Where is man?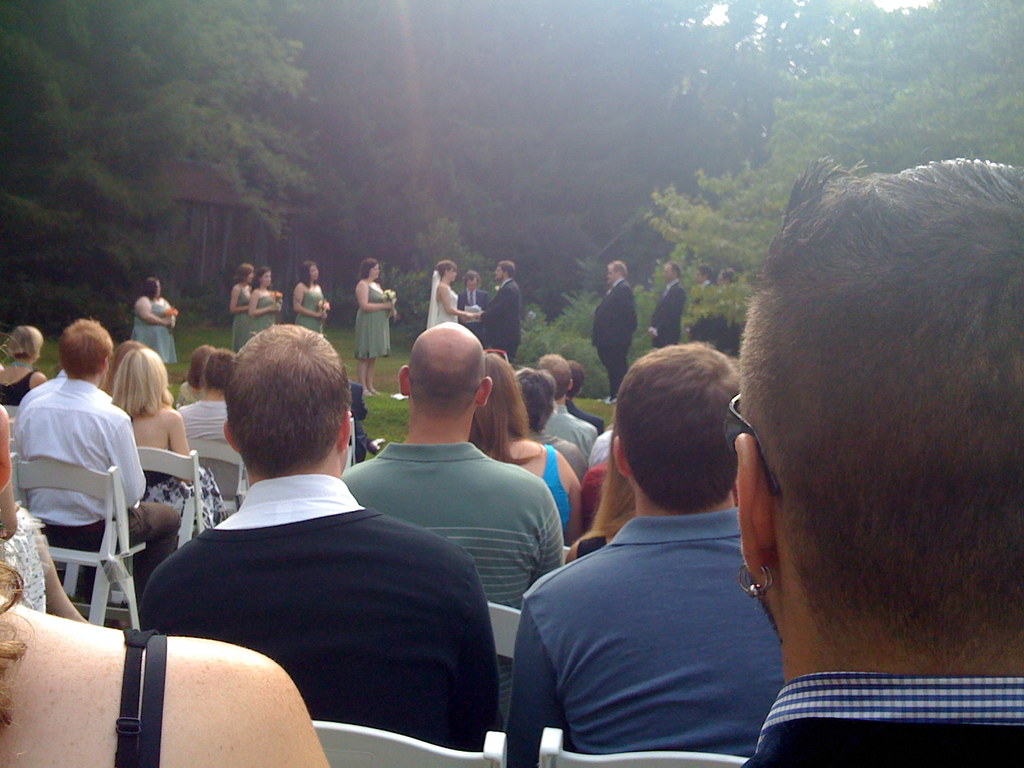
x1=497, y1=344, x2=745, y2=767.
